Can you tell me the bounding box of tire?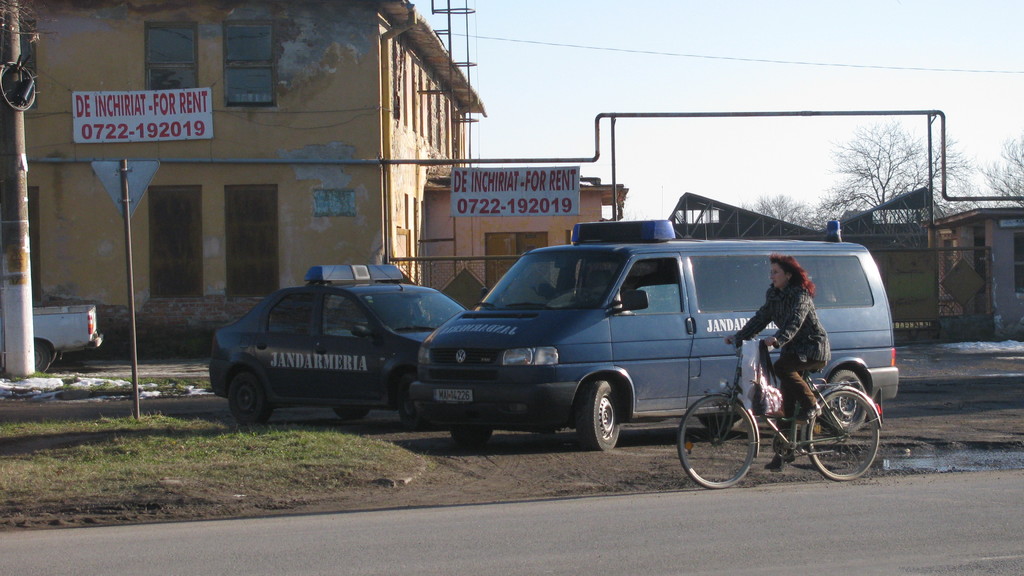
x1=826 y1=367 x2=868 y2=433.
